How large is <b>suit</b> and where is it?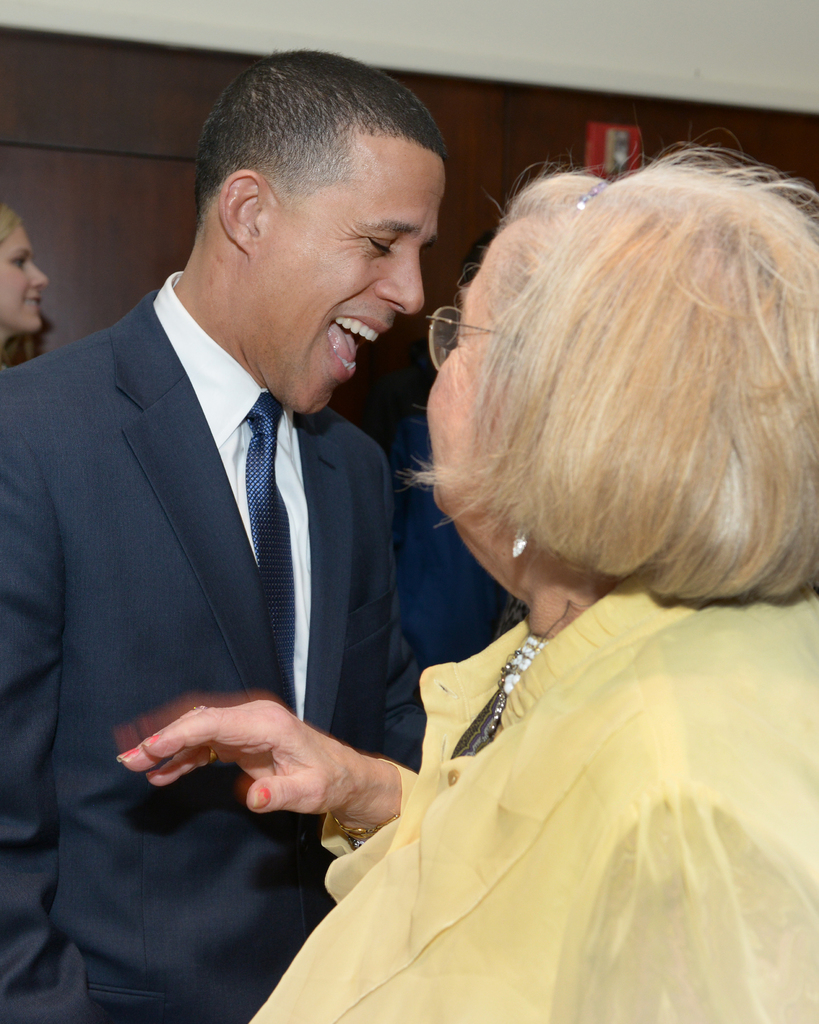
Bounding box: x1=0, y1=268, x2=435, y2=1023.
